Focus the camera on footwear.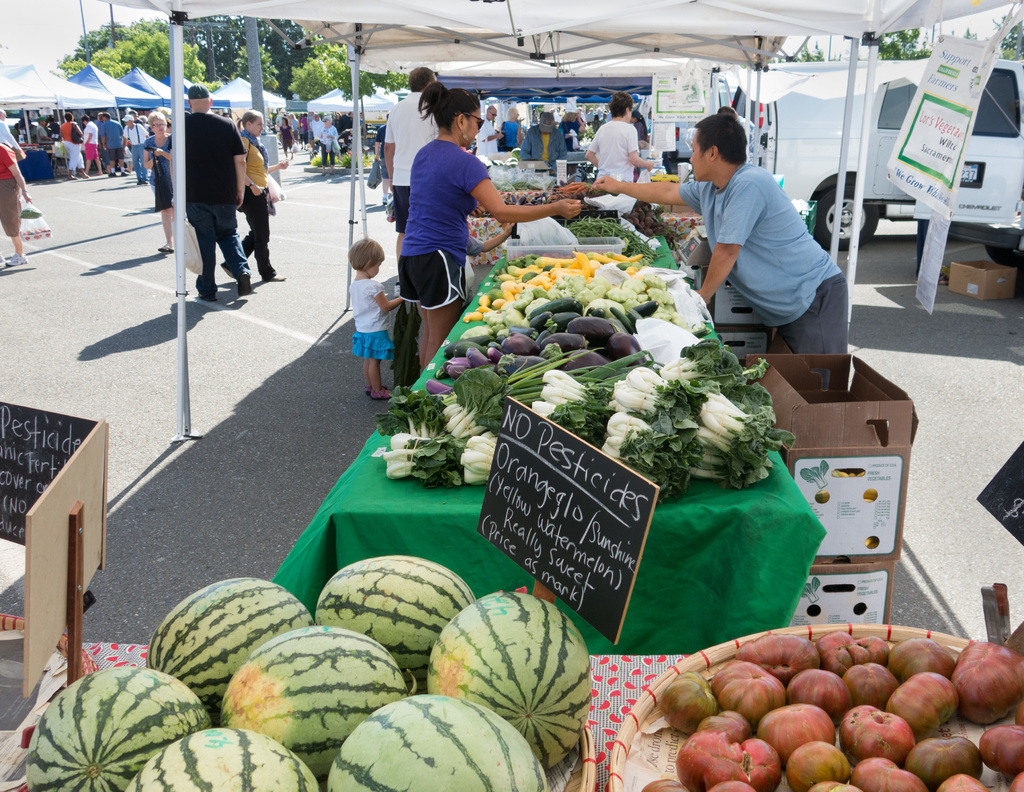
Focus region: (1, 252, 7, 273).
